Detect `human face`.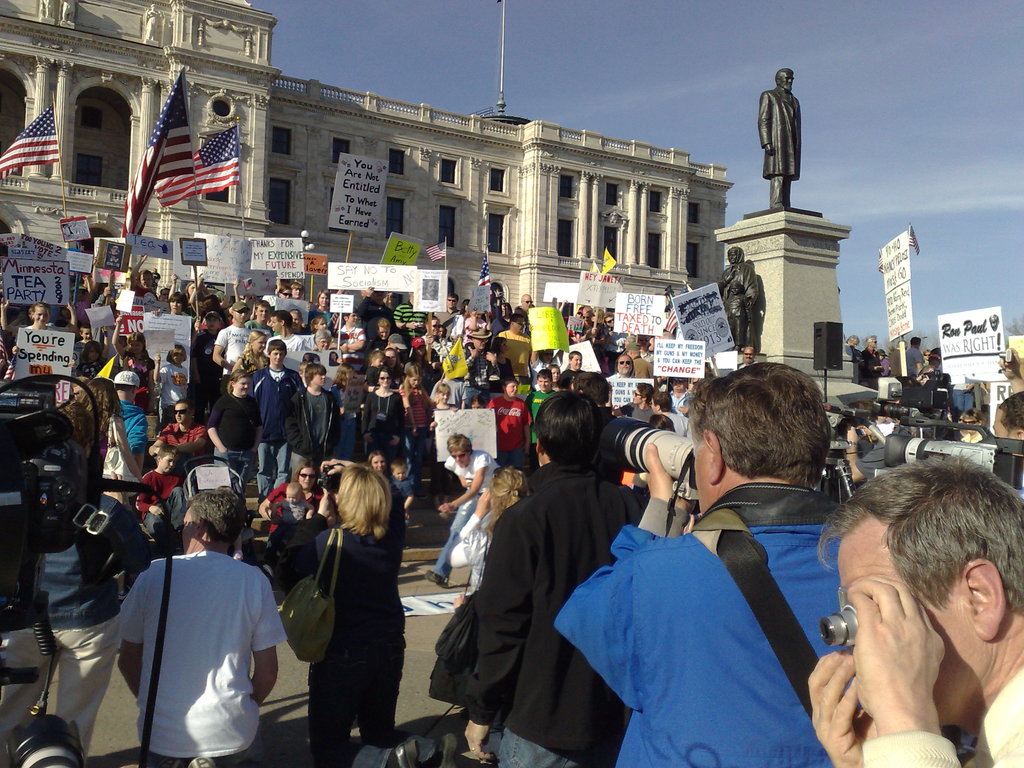
Detected at 692:436:708:516.
